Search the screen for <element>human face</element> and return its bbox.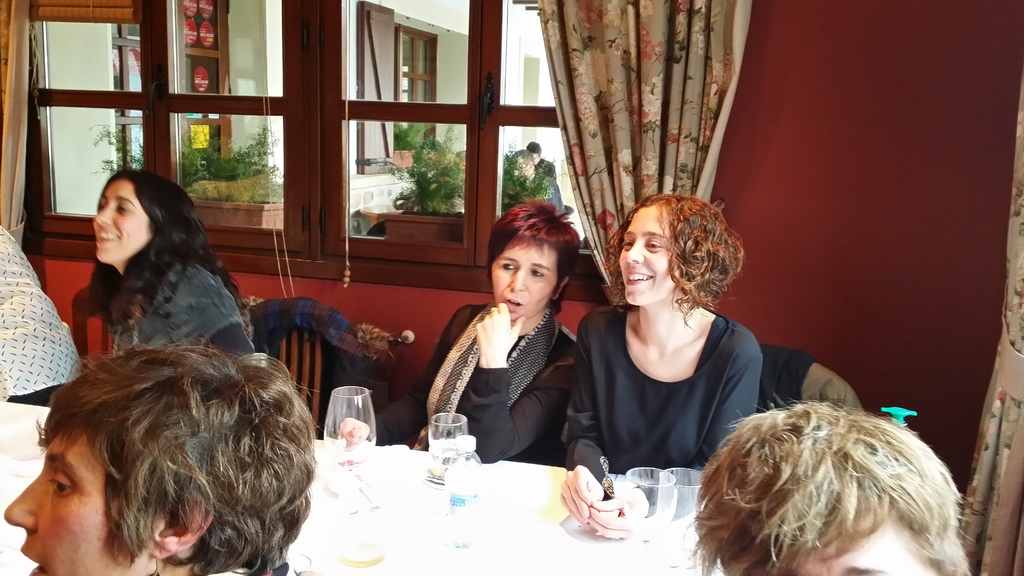
Found: <box>616,205,681,305</box>.
